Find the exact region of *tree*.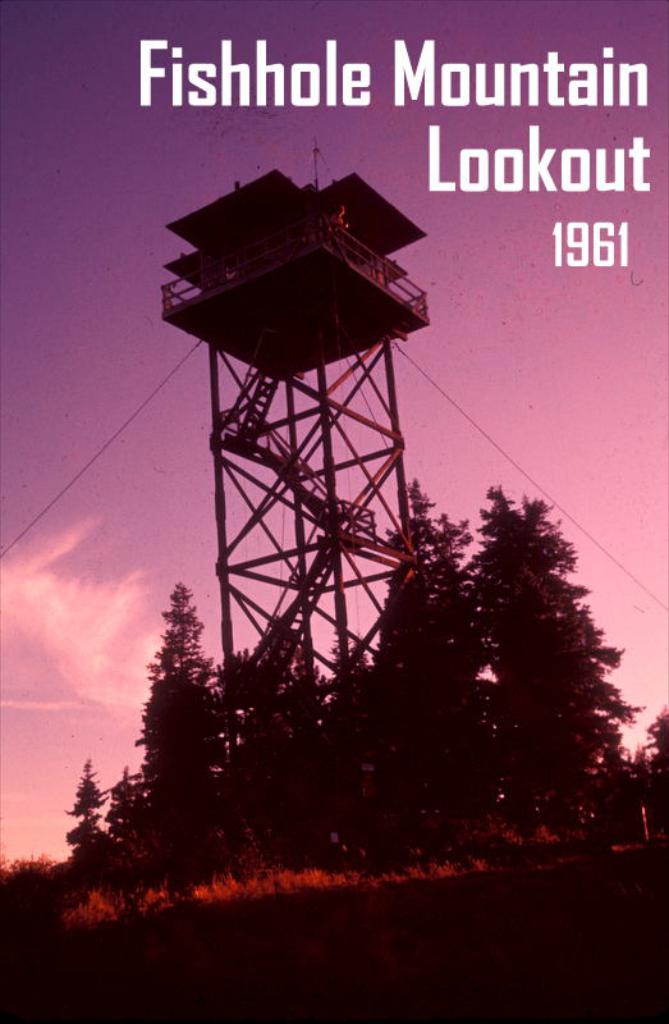
Exact region: rect(142, 577, 232, 896).
